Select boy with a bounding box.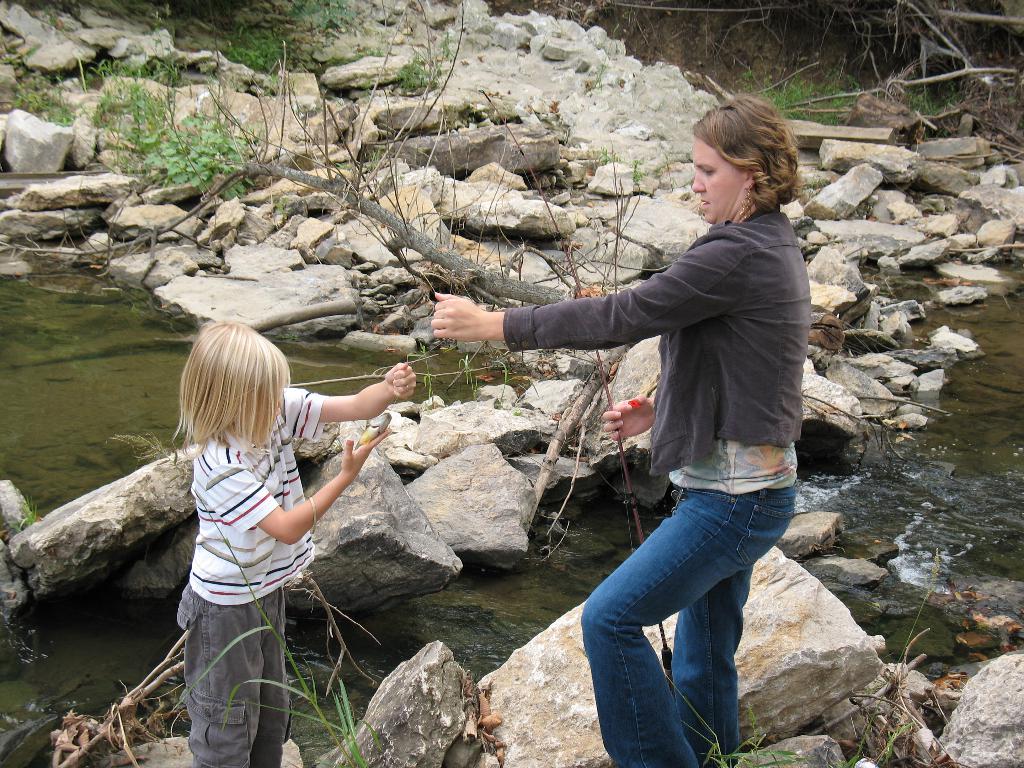
l=164, t=317, r=416, b=767.
